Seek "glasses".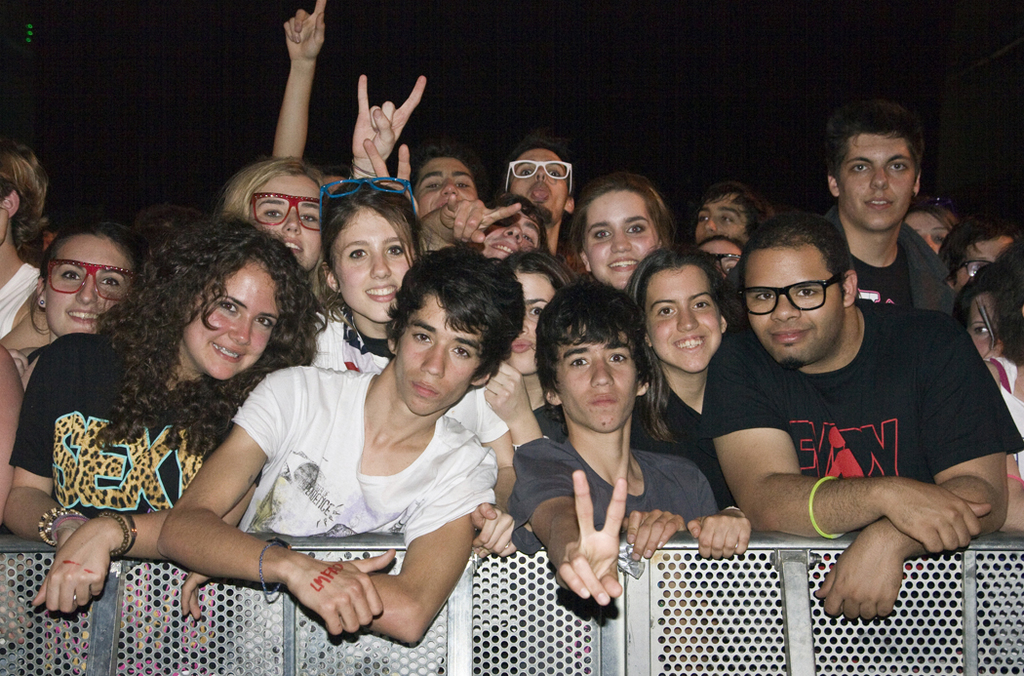
<bbox>250, 191, 322, 232</bbox>.
